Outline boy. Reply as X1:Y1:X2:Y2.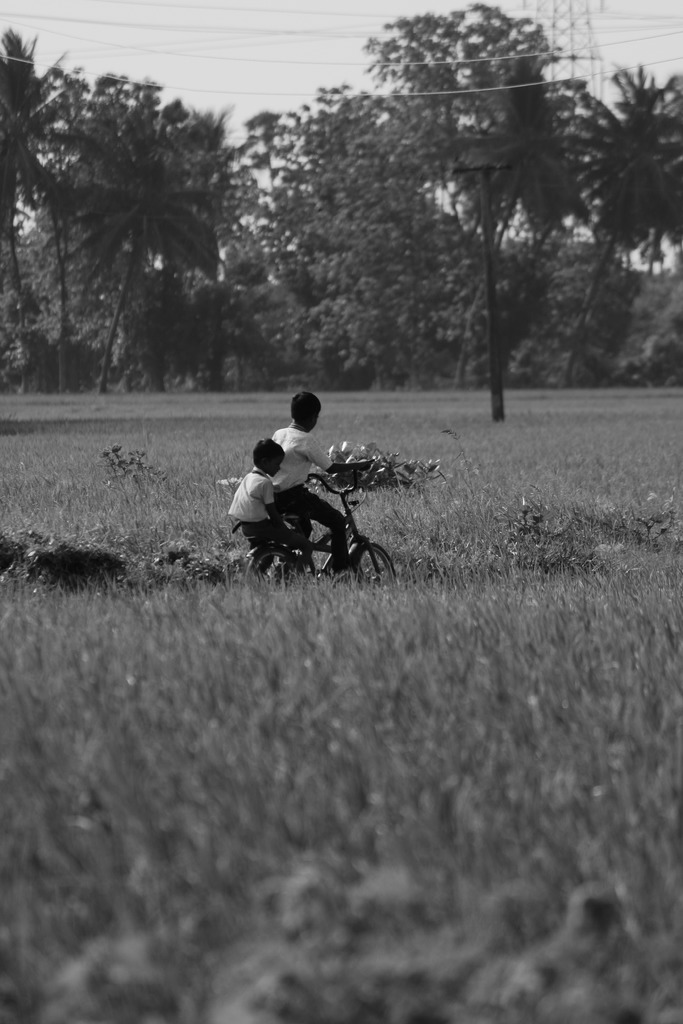
220:451:286:577.
